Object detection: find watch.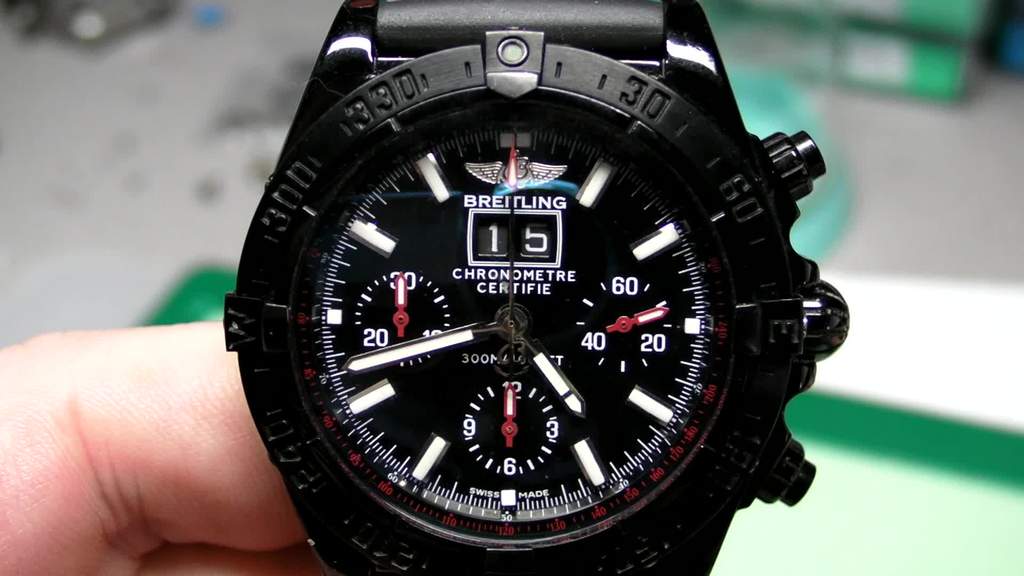
box(223, 0, 849, 575).
